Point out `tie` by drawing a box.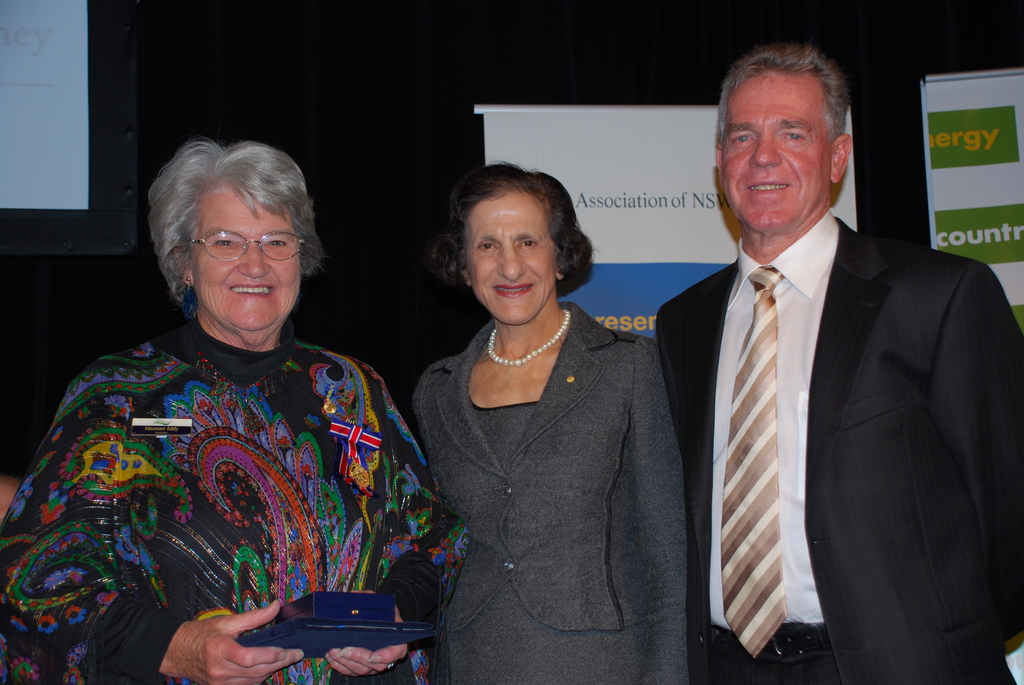
box=[724, 268, 788, 660].
